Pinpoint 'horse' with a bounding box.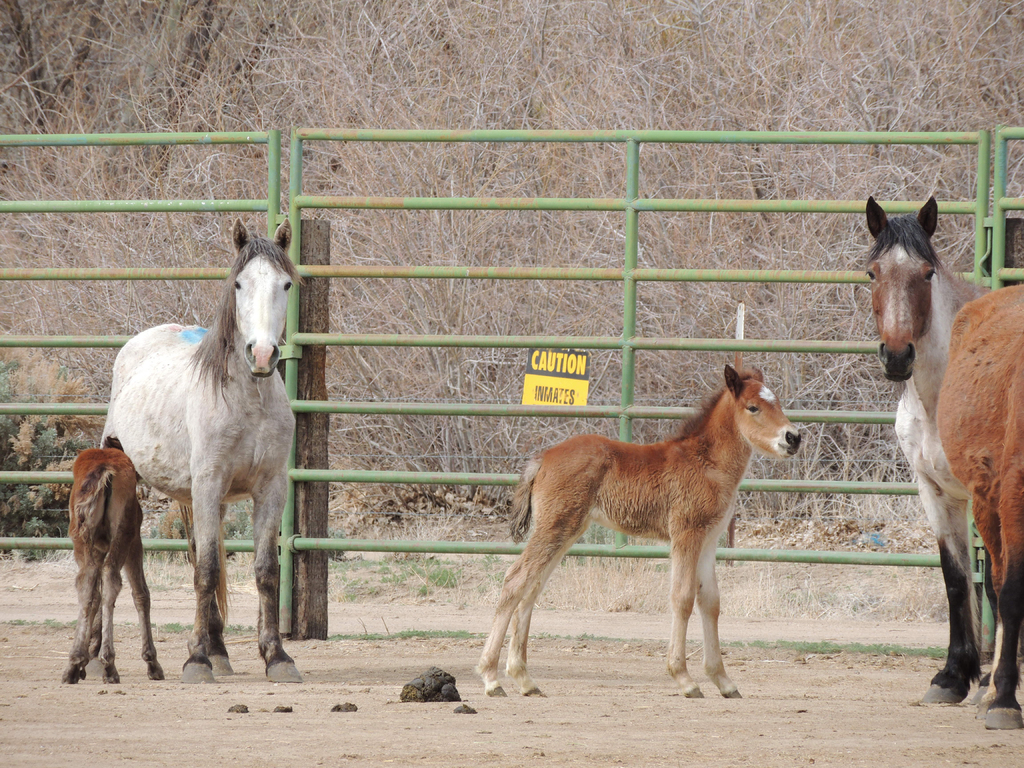
(left=60, top=436, right=166, bottom=682).
